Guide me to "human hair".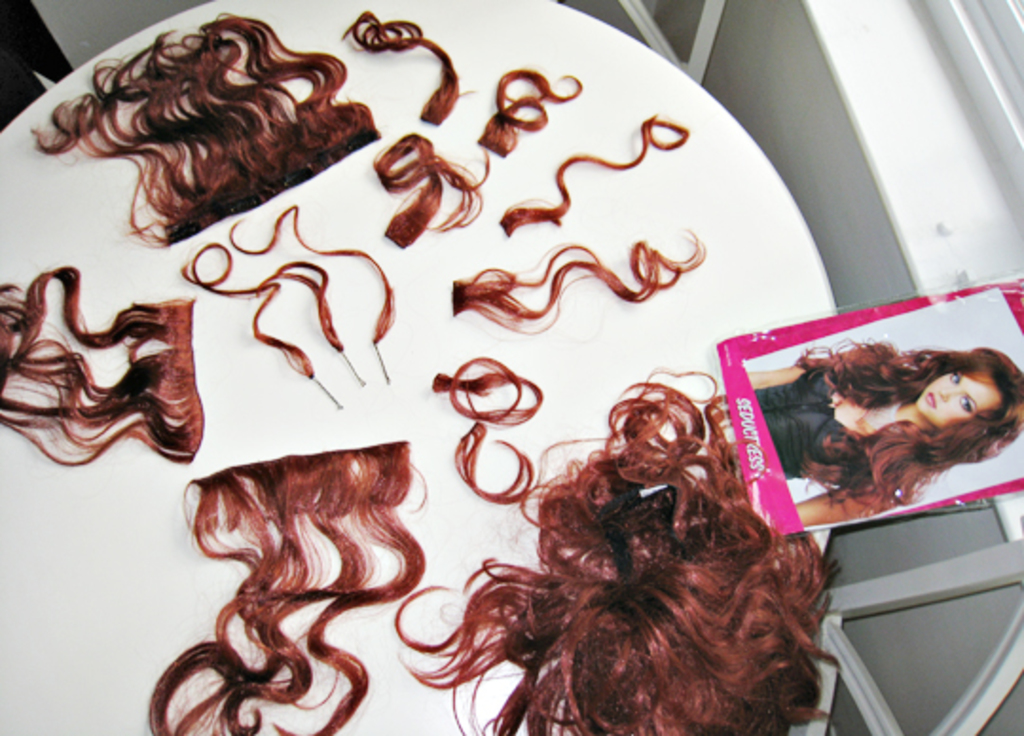
Guidance: <box>779,336,1022,522</box>.
